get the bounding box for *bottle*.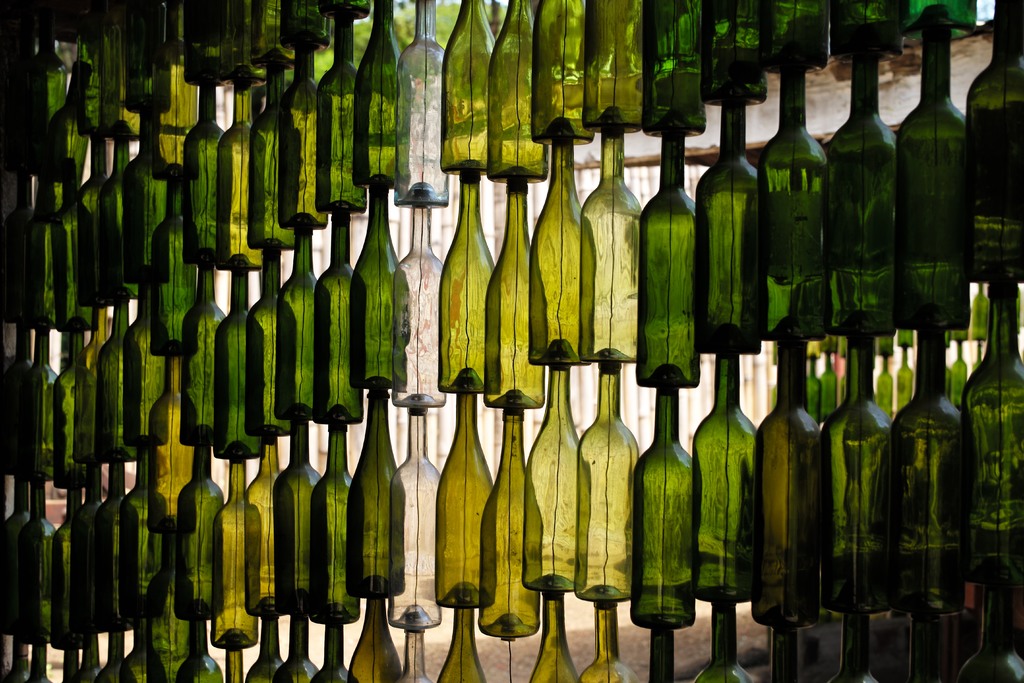
639,0,701,140.
